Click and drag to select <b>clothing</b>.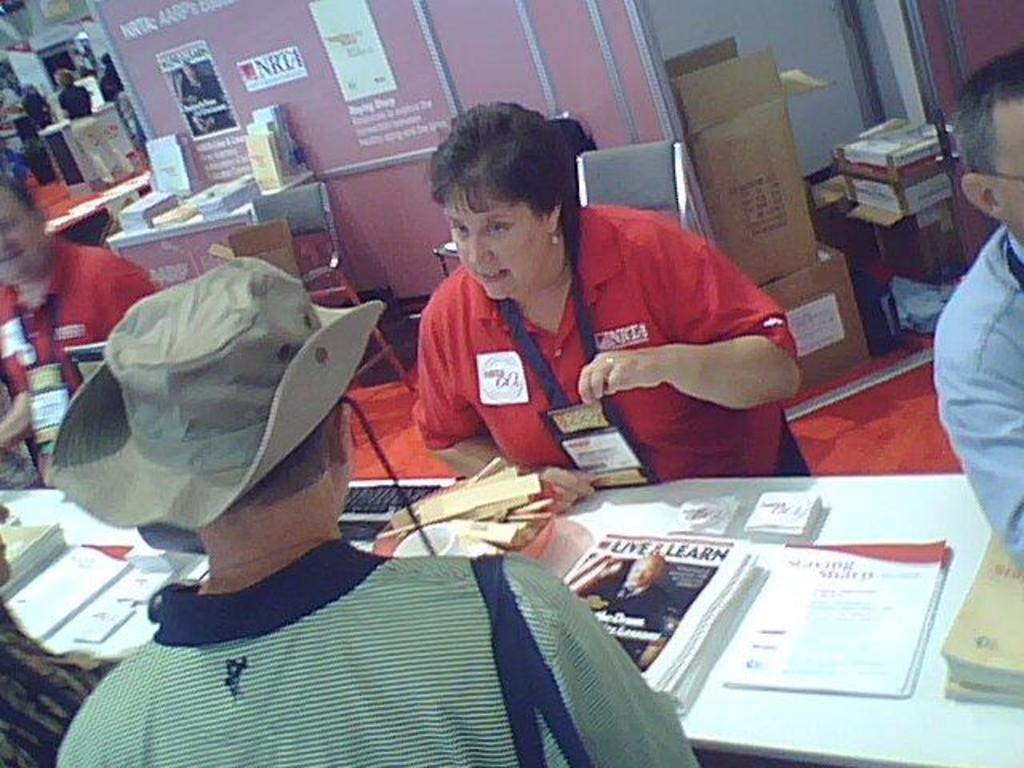
Selection: l=54, t=534, r=704, b=766.
